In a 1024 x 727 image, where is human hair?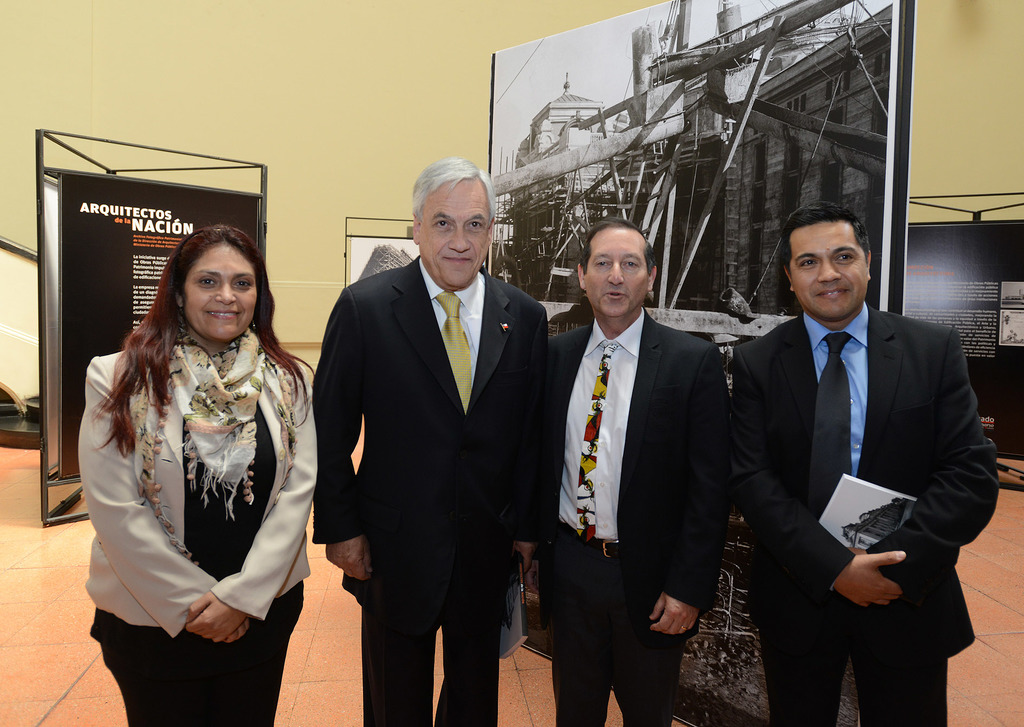
bbox=(401, 159, 492, 234).
